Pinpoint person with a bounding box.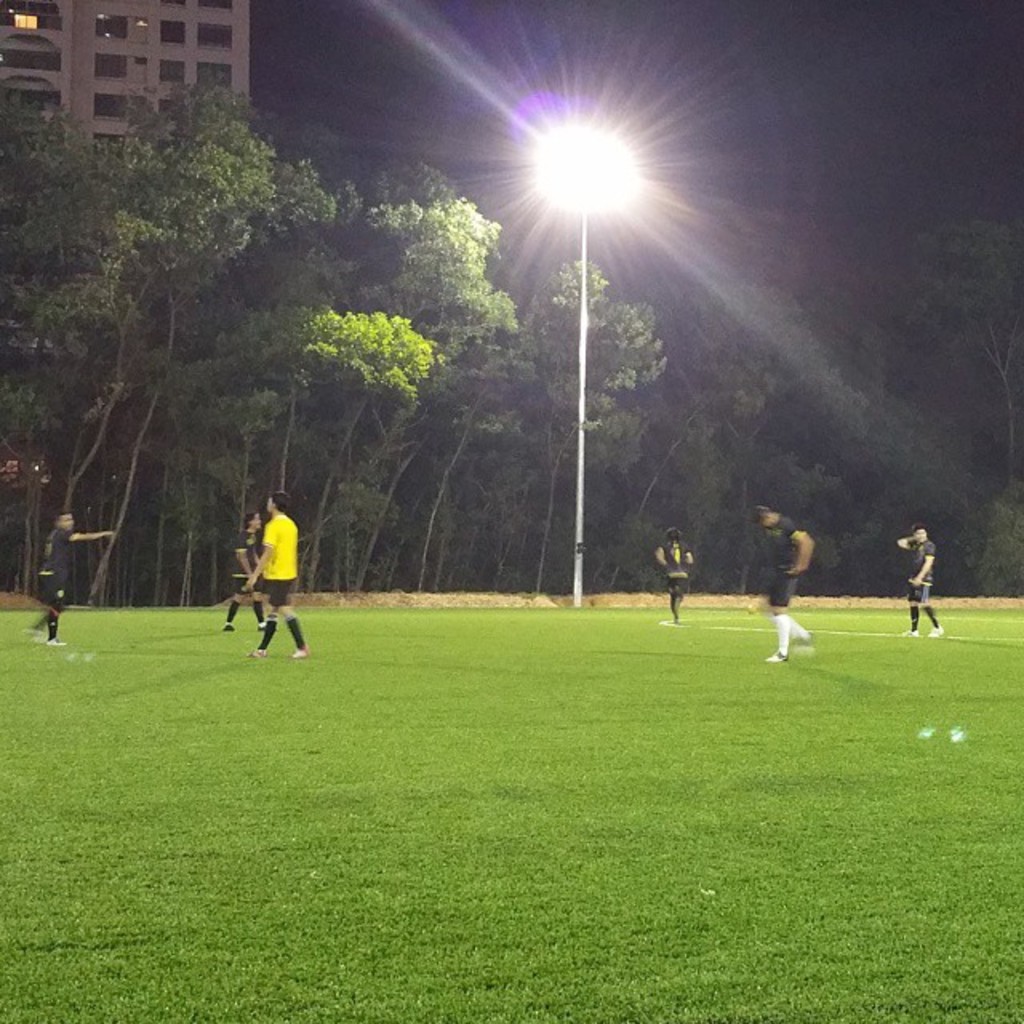
box(205, 510, 266, 619).
